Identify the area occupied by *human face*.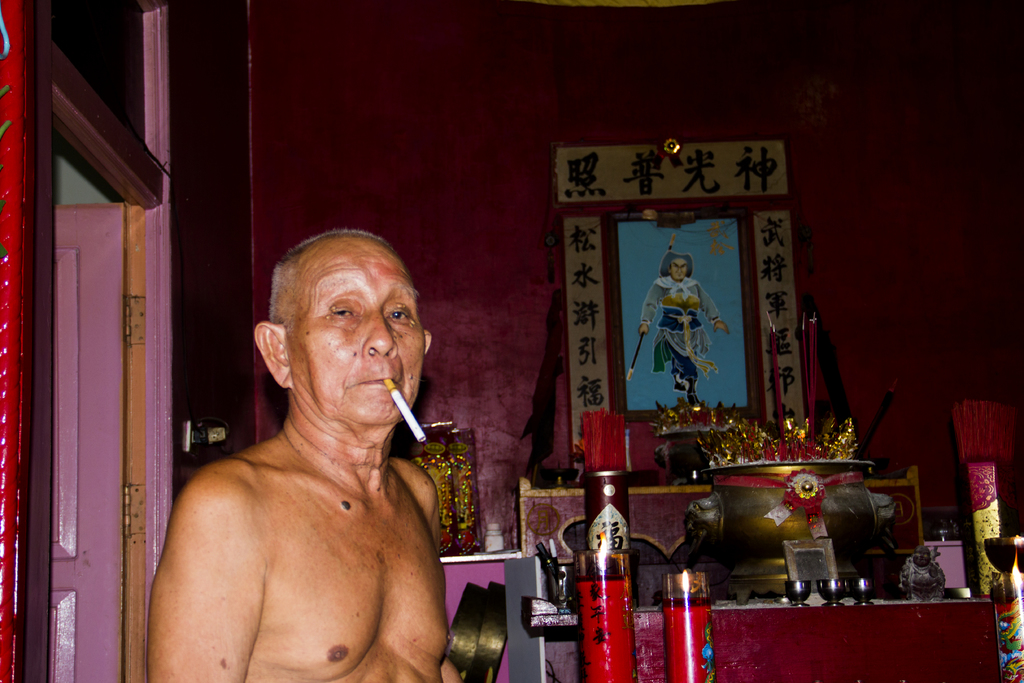
Area: x1=287 y1=256 x2=423 y2=428.
